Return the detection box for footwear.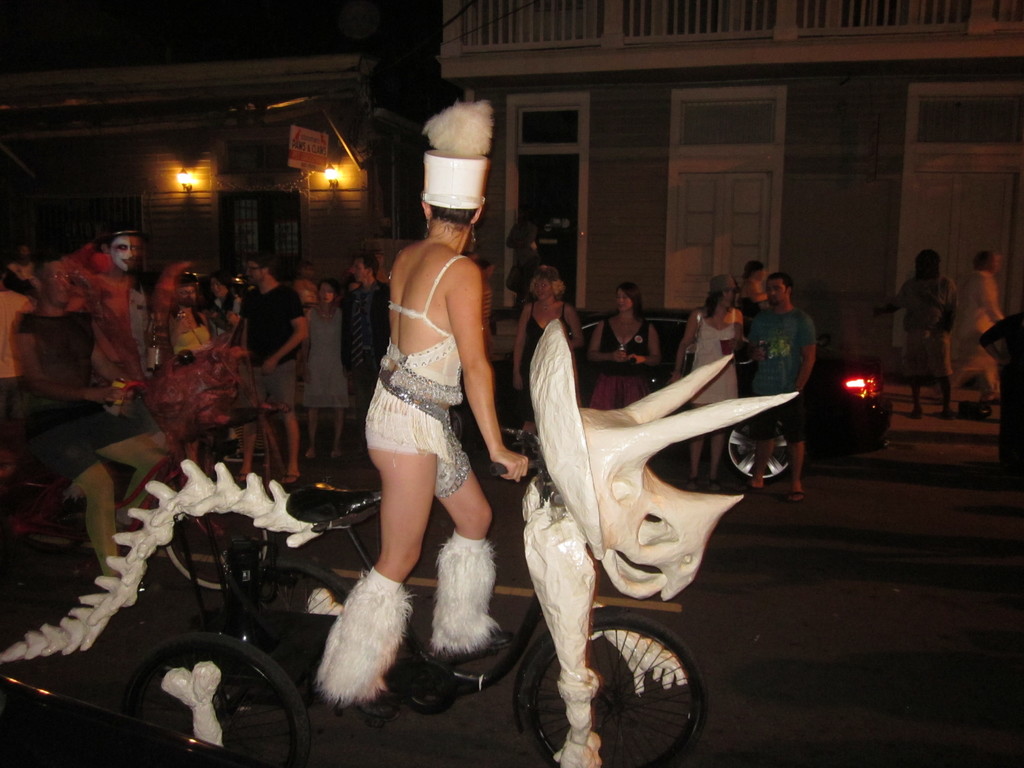
rect(788, 483, 811, 505).
